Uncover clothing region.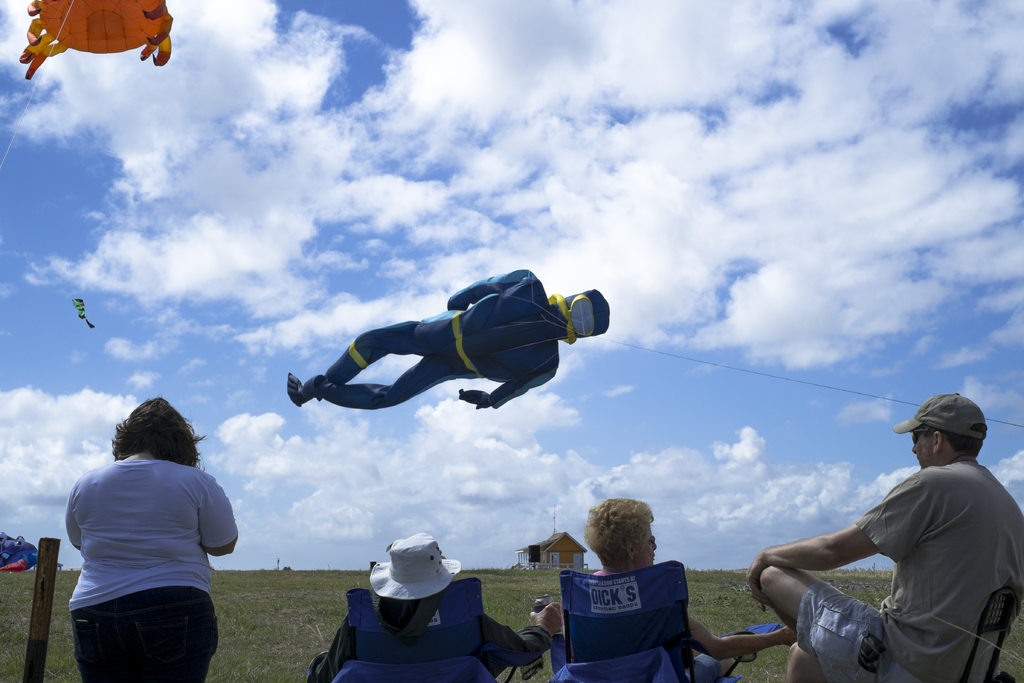
Uncovered: x1=532, y1=592, x2=817, y2=682.
